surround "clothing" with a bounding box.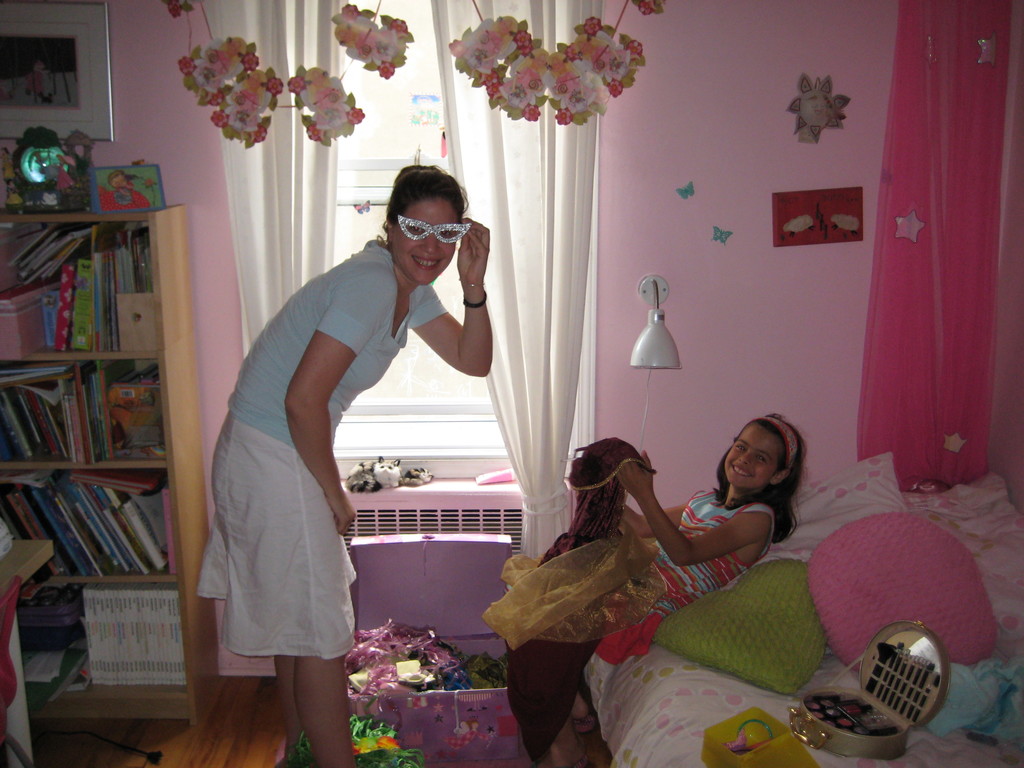
region(189, 234, 449, 668).
